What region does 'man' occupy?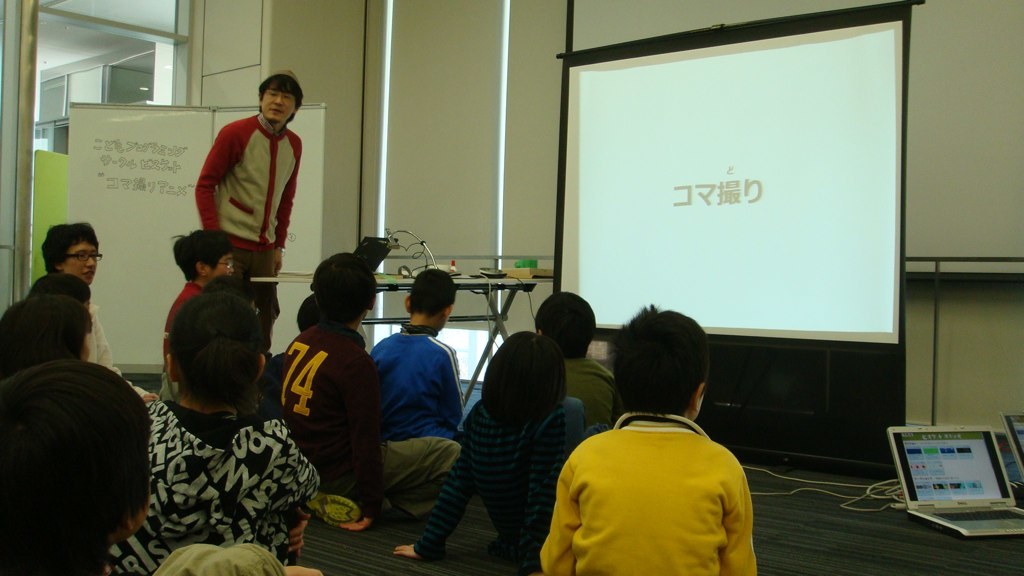
BBox(37, 222, 128, 390).
